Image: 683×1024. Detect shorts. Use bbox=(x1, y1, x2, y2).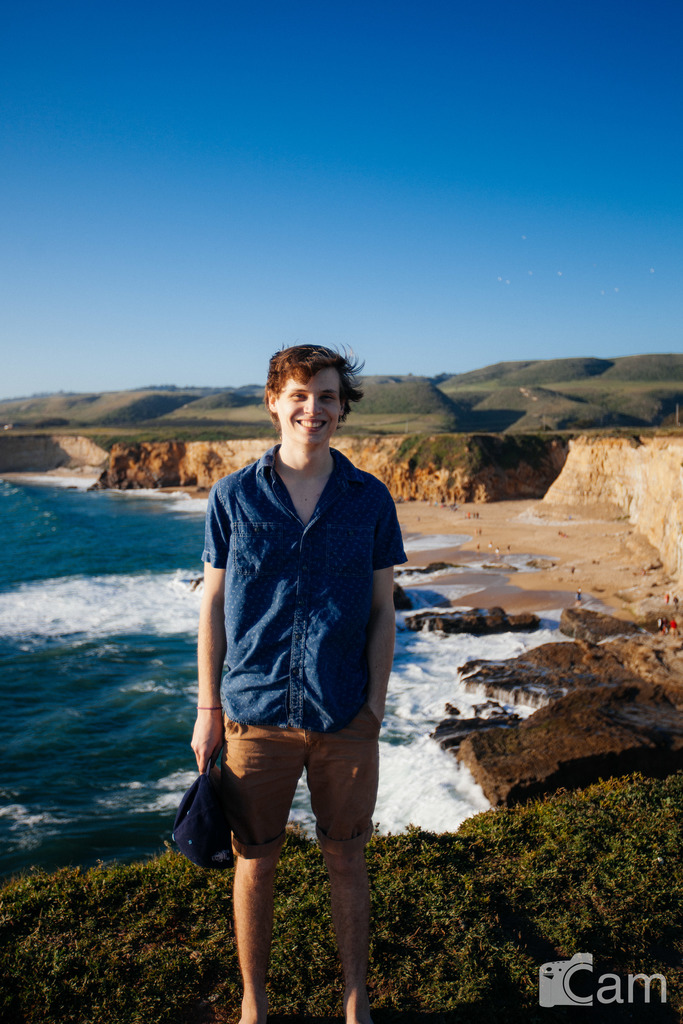
bbox=(196, 730, 378, 858).
